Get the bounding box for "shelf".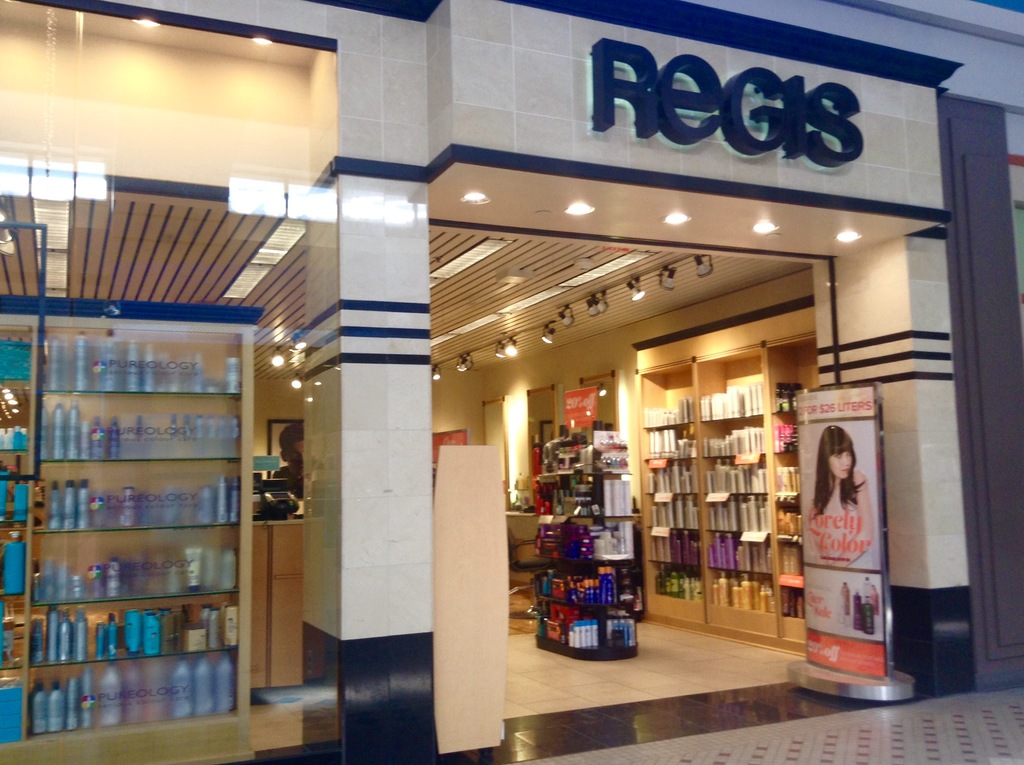
l=543, t=592, r=634, b=602.
